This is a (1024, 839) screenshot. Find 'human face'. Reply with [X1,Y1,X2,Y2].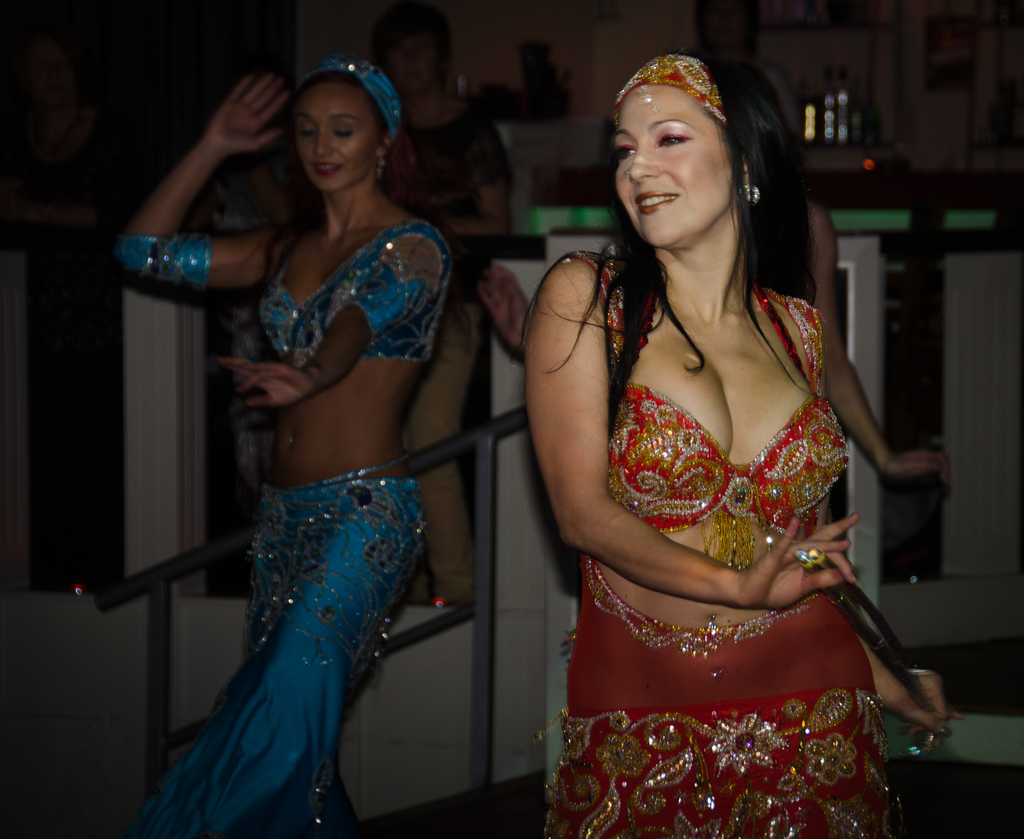
[612,84,733,249].
